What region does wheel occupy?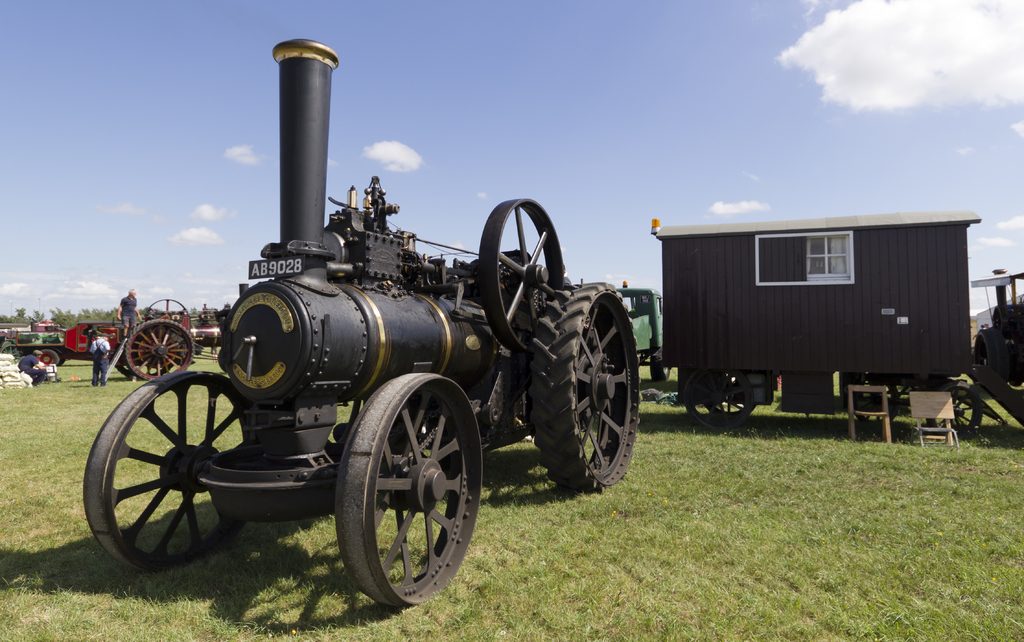
[left=478, top=192, right=567, bottom=355].
